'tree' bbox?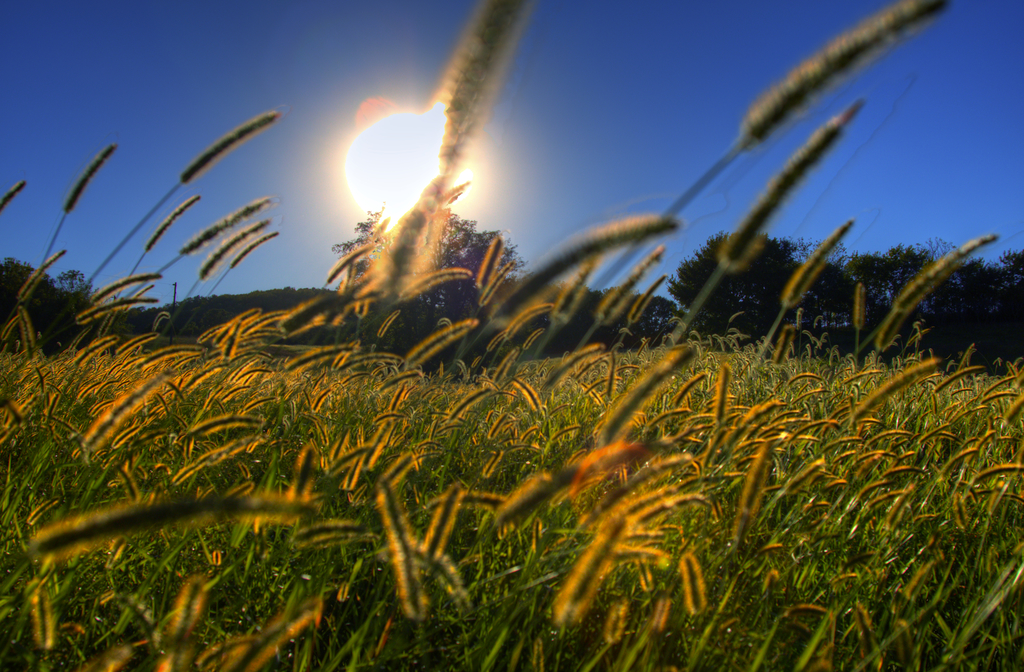
[left=0, top=255, right=95, bottom=351]
